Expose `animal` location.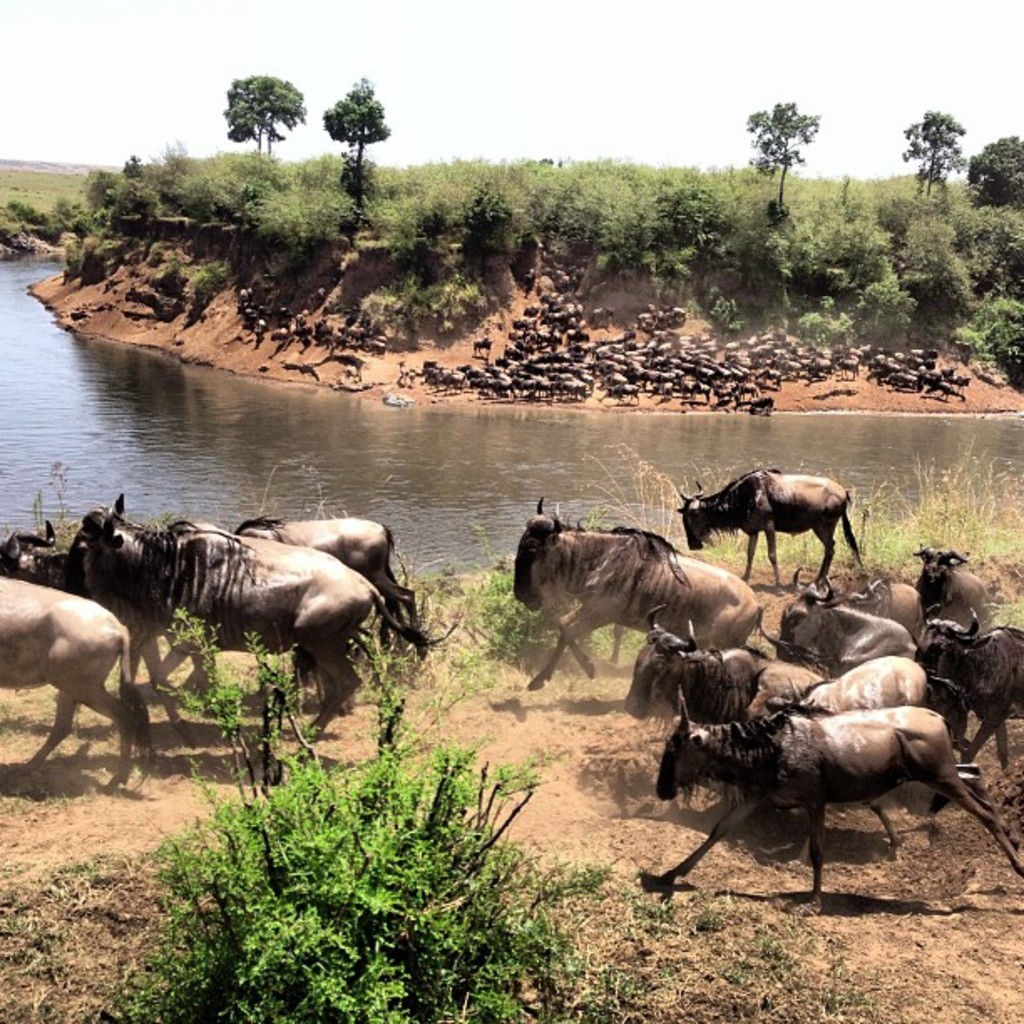
Exposed at (674,467,863,586).
